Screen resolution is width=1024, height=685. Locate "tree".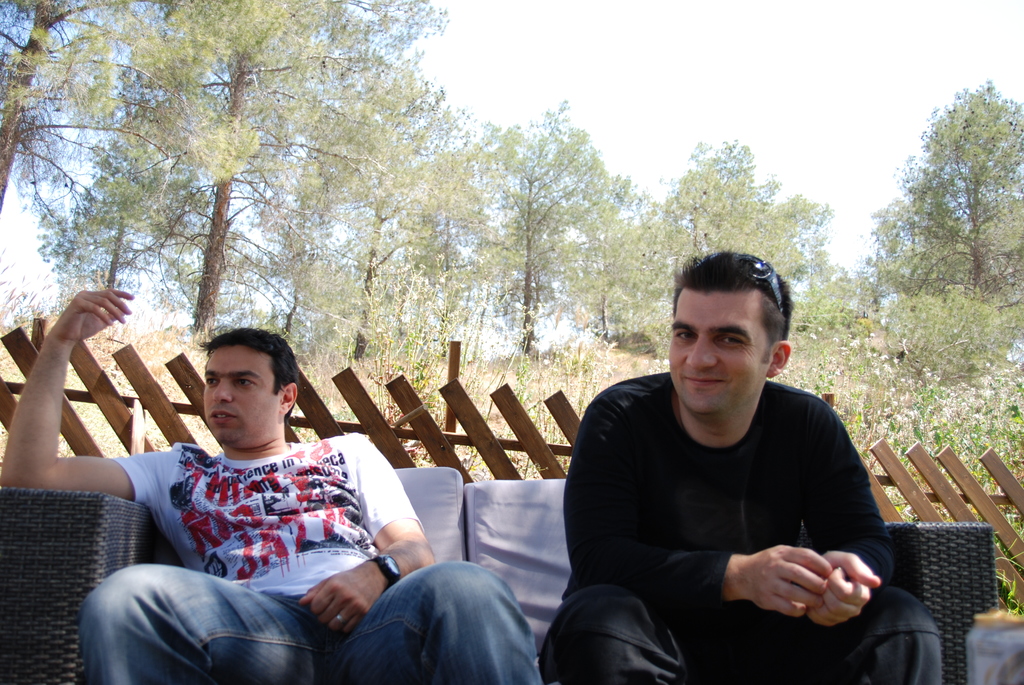
Rect(588, 141, 833, 359).
